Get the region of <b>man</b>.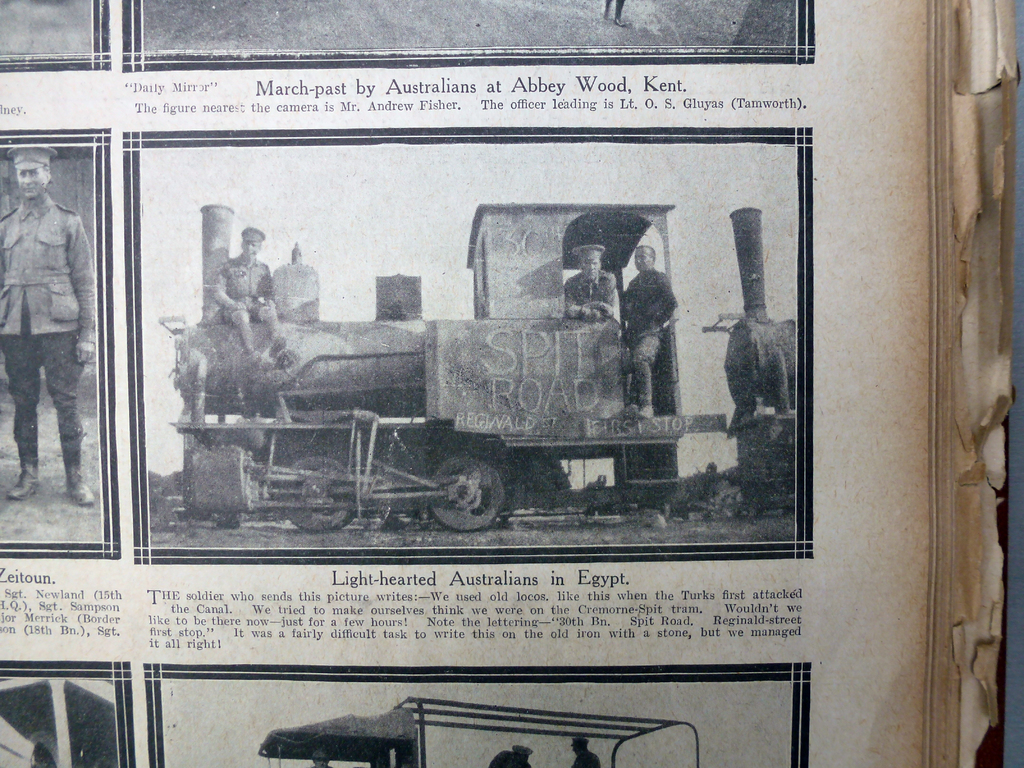
(214, 228, 291, 363).
